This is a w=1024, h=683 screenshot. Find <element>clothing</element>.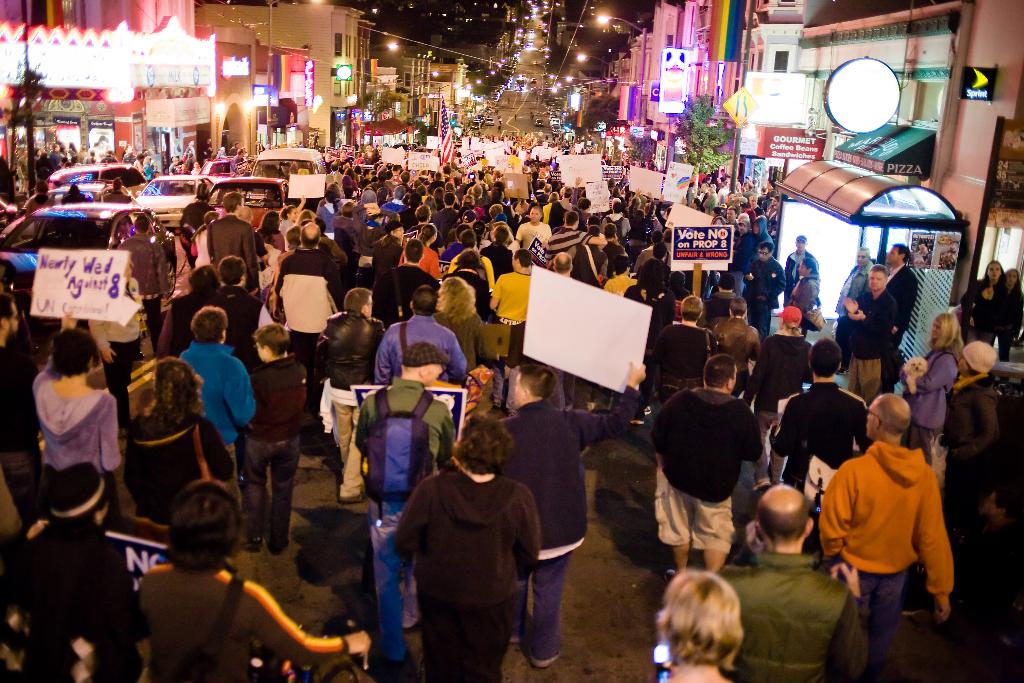
Bounding box: [829, 421, 953, 633].
